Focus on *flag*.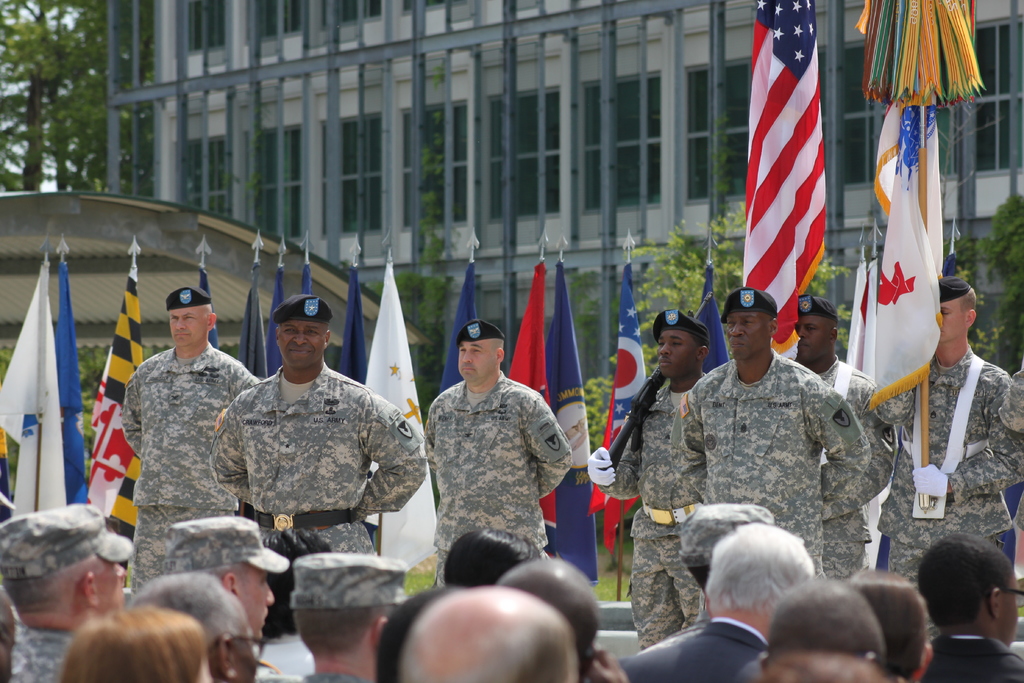
Focused at locate(427, 256, 488, 409).
